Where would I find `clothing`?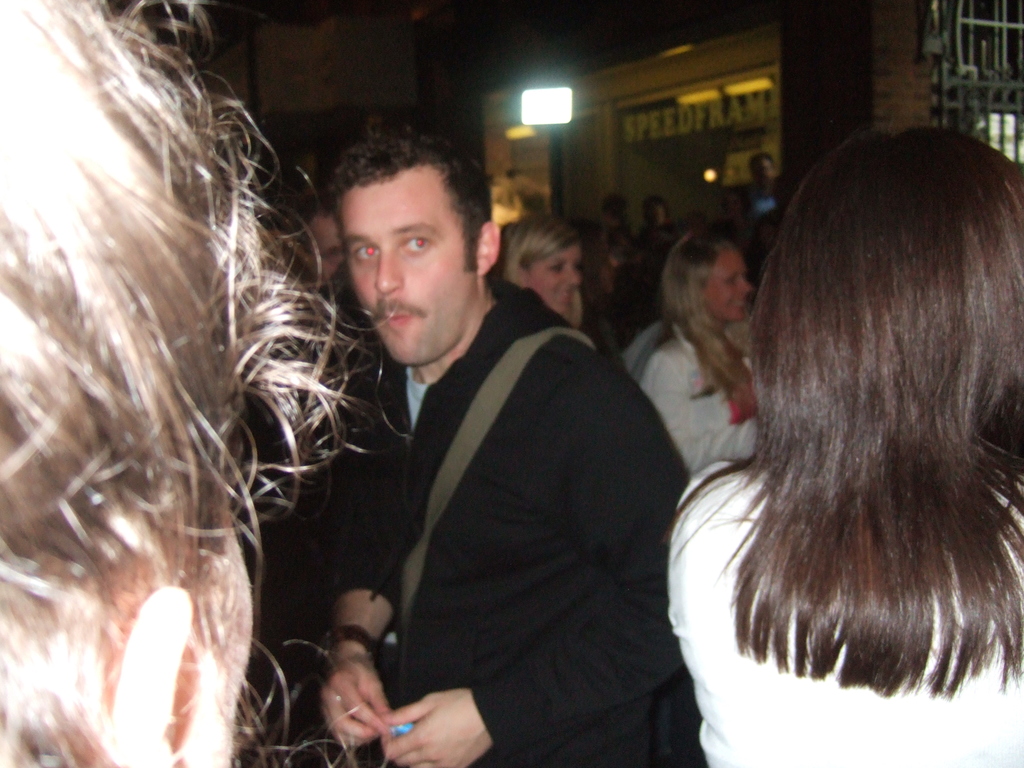
At (632, 323, 769, 486).
